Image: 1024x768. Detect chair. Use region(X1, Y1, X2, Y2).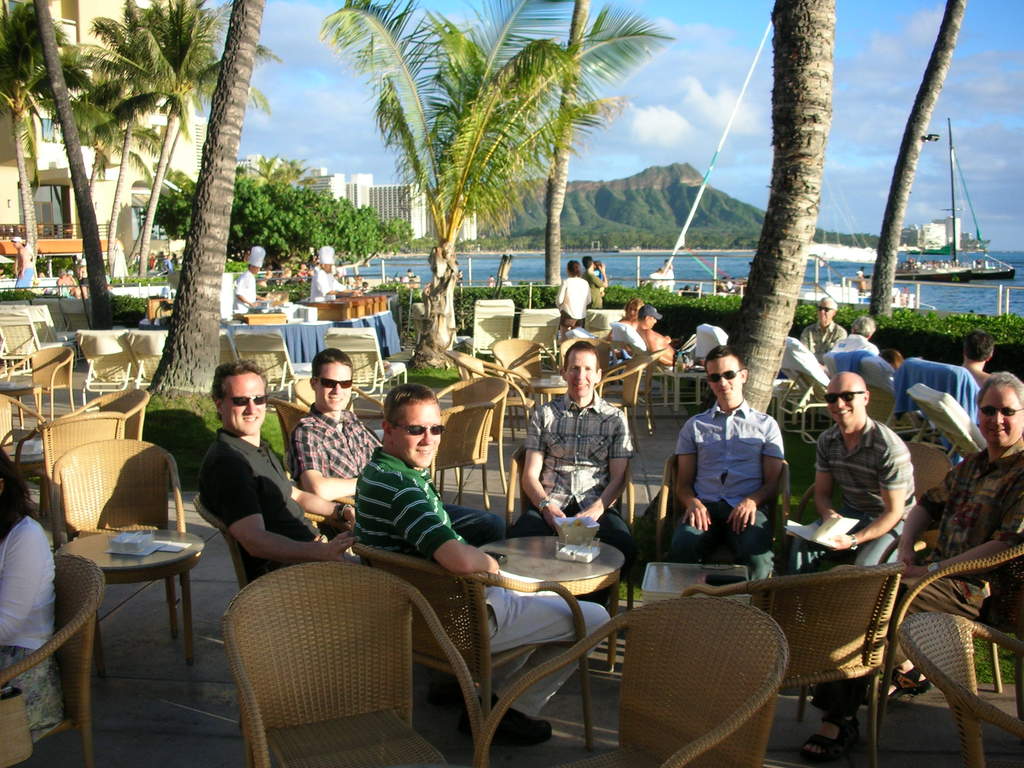
region(131, 332, 168, 379).
